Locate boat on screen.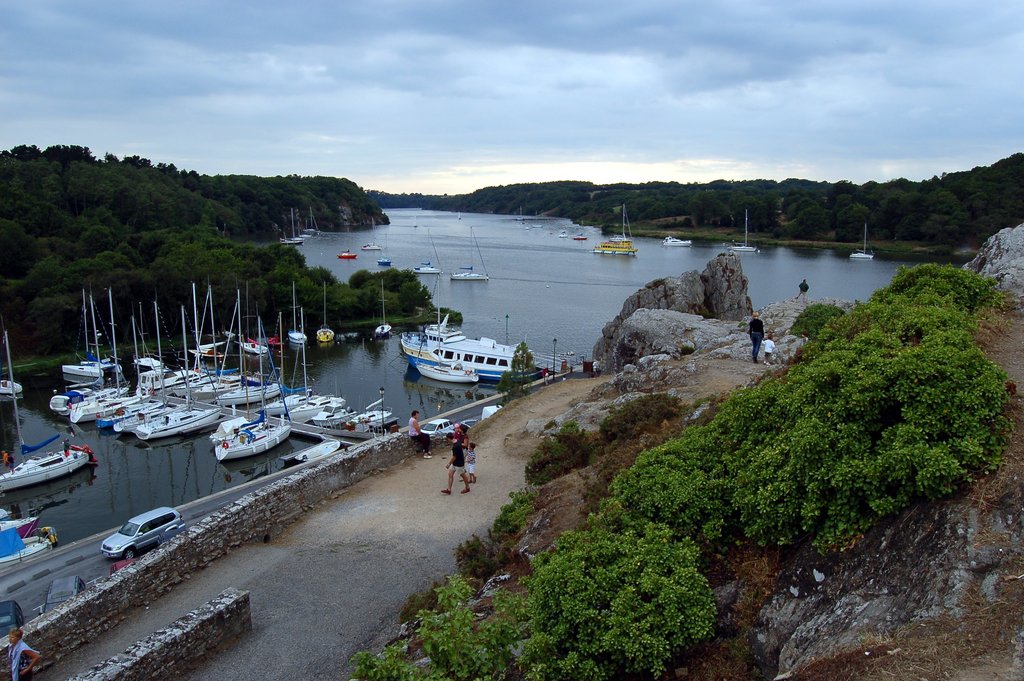
On screen at rect(357, 208, 380, 254).
